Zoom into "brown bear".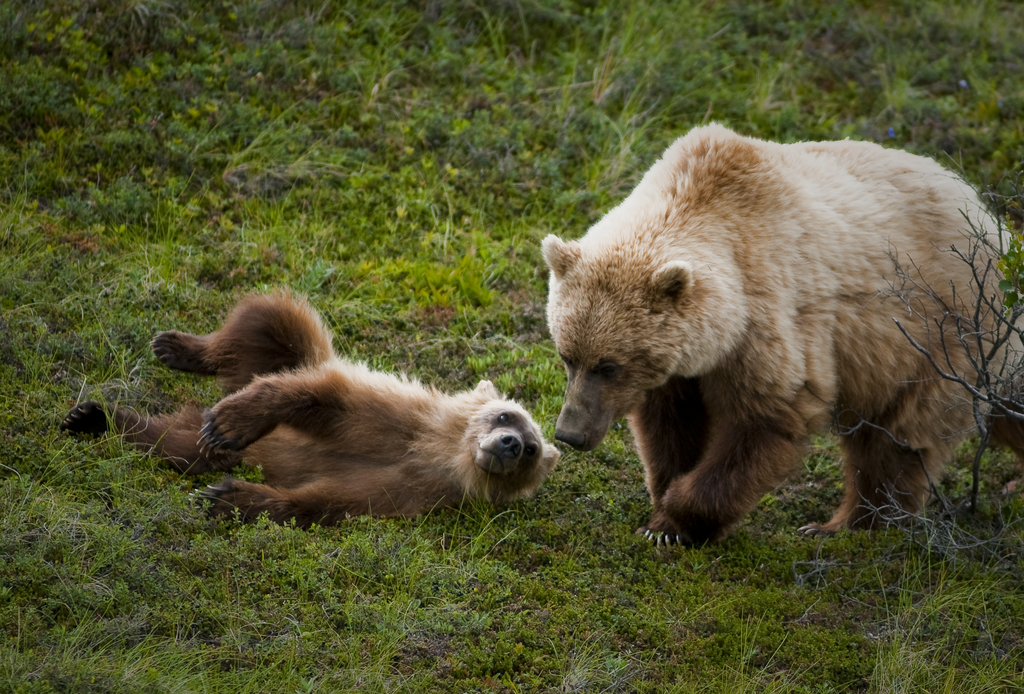
Zoom target: <bbox>56, 284, 561, 529</bbox>.
